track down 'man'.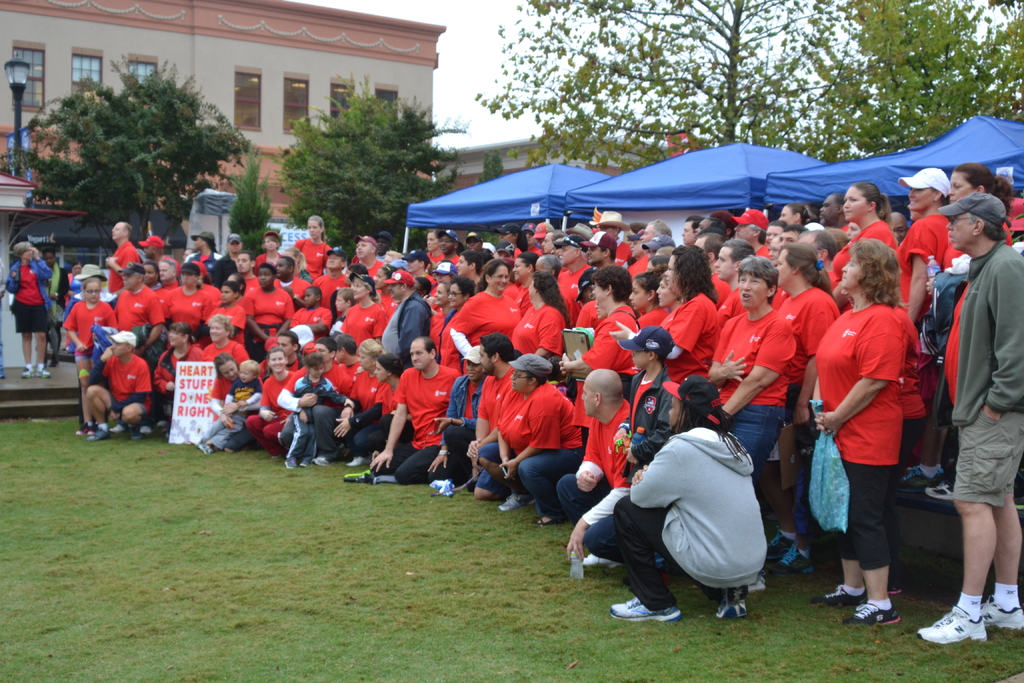
Tracked to 562:367:663:571.
